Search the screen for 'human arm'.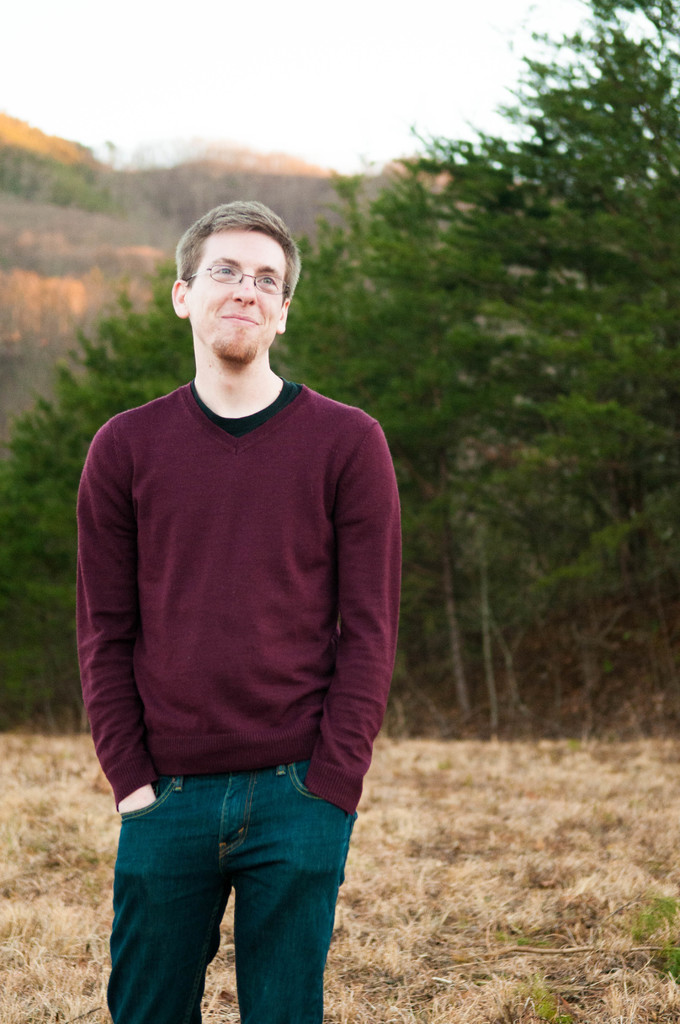
Found at (311,422,398,748).
